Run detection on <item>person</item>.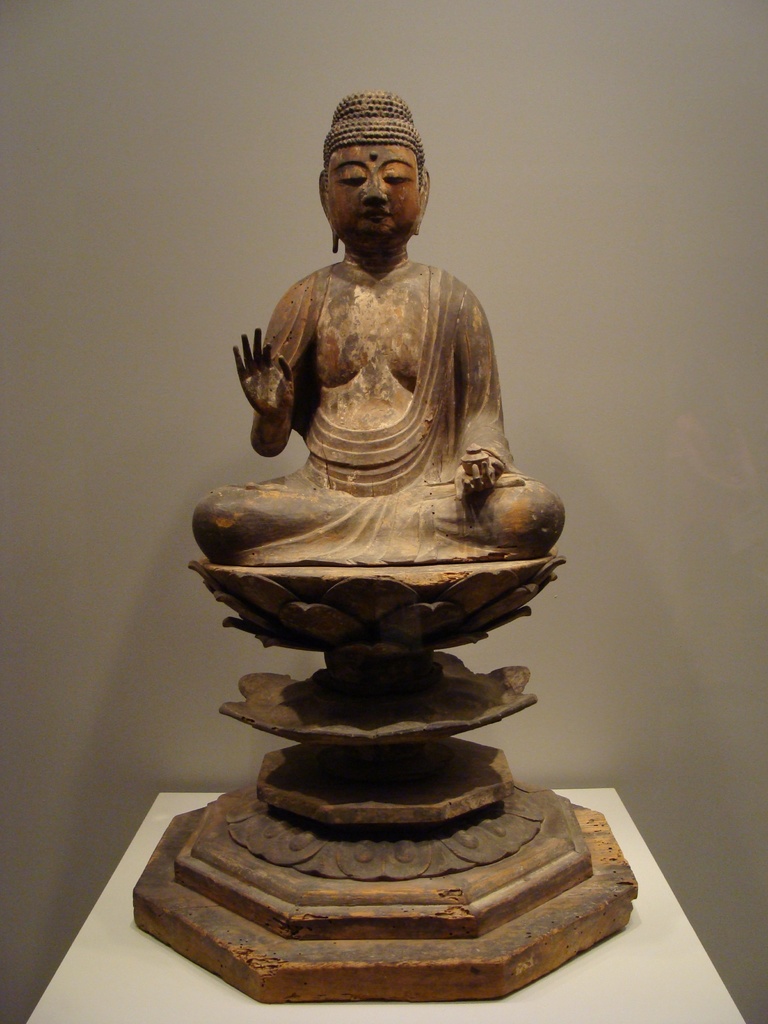
Result: bbox(191, 88, 564, 567).
